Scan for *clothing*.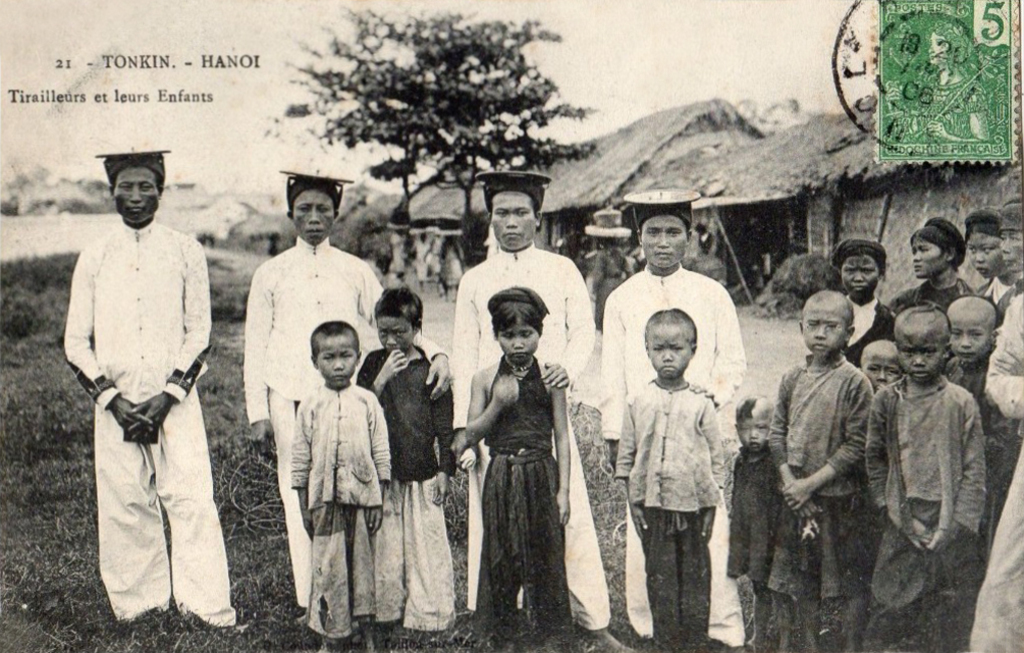
Scan result: (454,235,635,652).
